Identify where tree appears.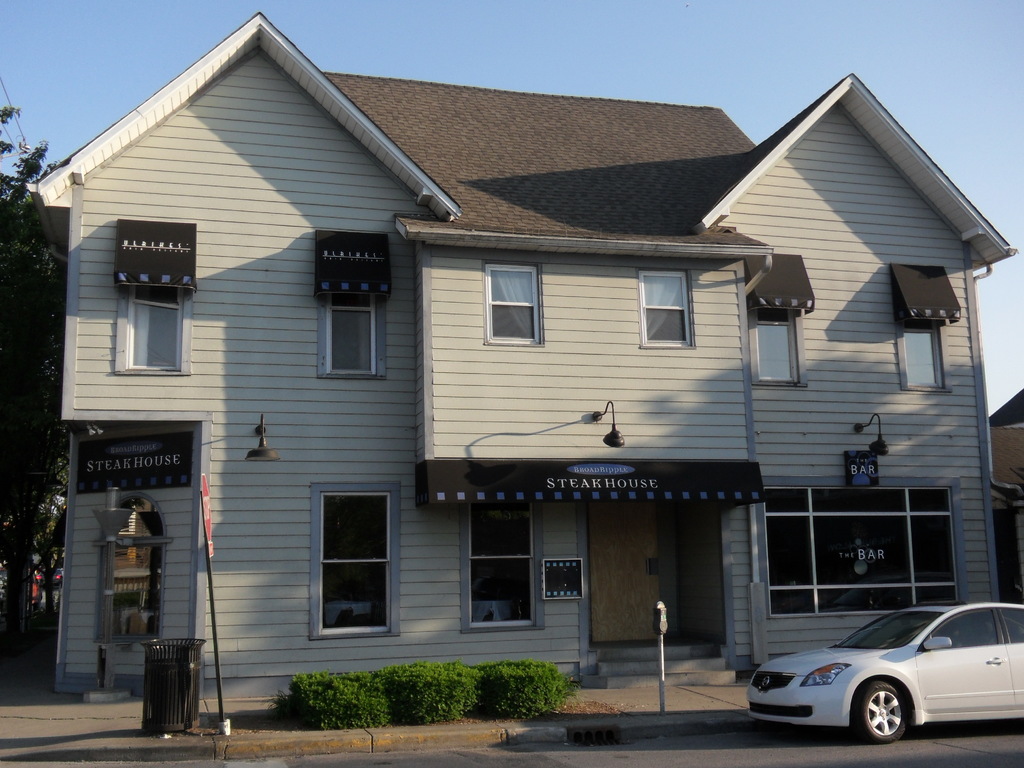
Appears at 0, 73, 69, 692.
